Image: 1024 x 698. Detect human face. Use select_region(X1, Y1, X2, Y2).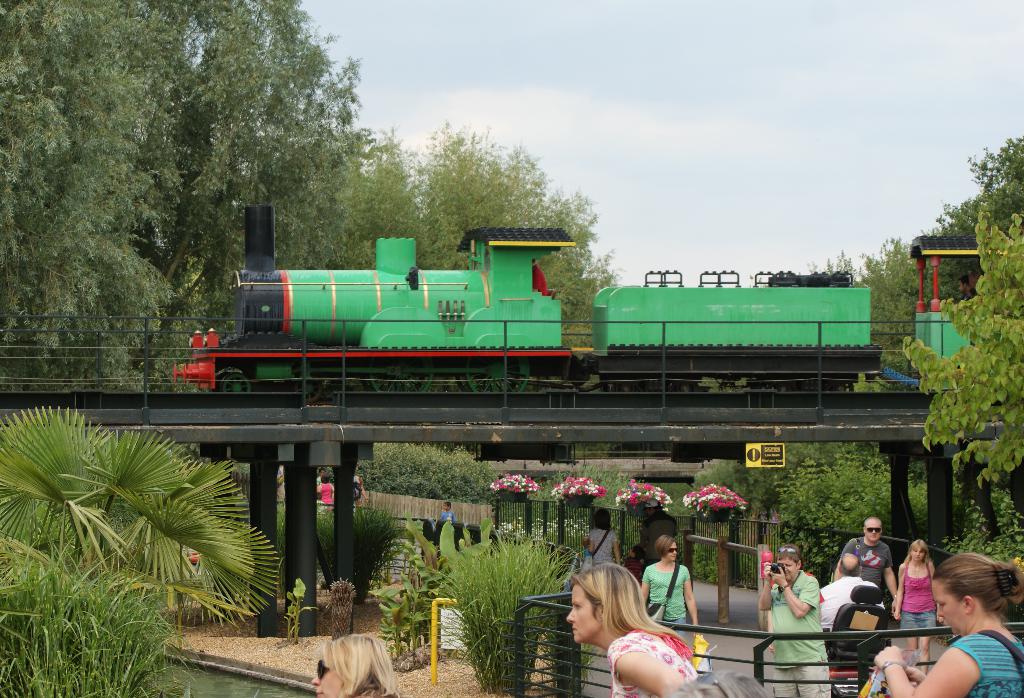
select_region(664, 542, 684, 558).
